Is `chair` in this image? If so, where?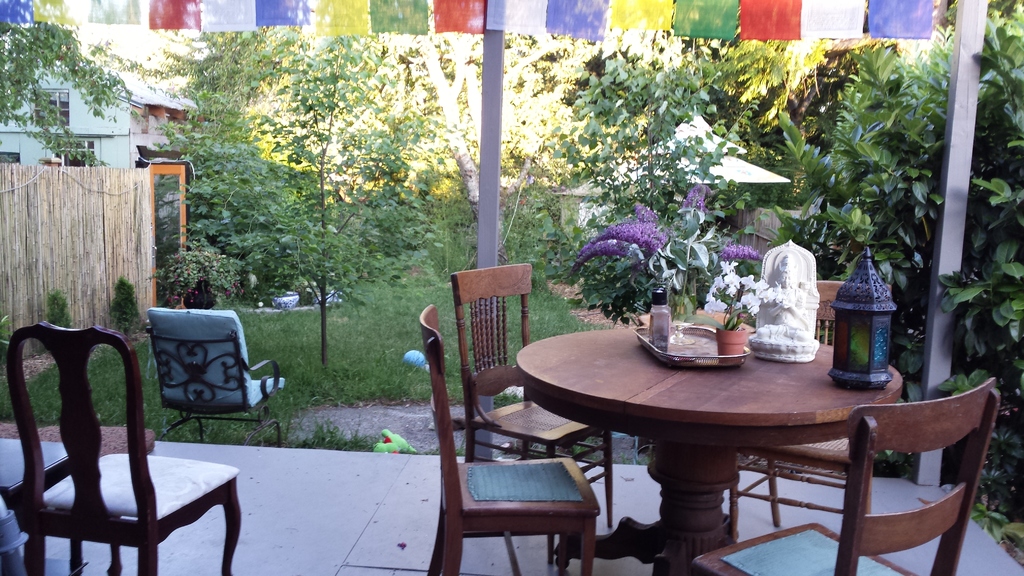
Yes, at box=[451, 264, 637, 500].
